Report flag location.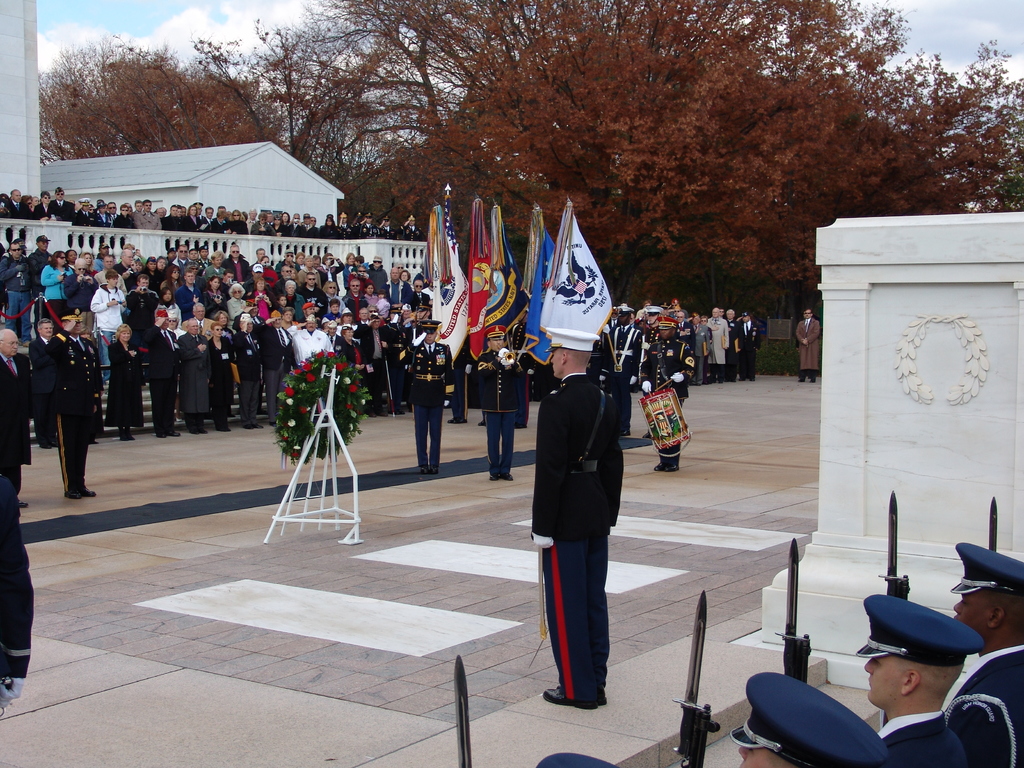
Report: (x1=487, y1=204, x2=533, y2=342).
